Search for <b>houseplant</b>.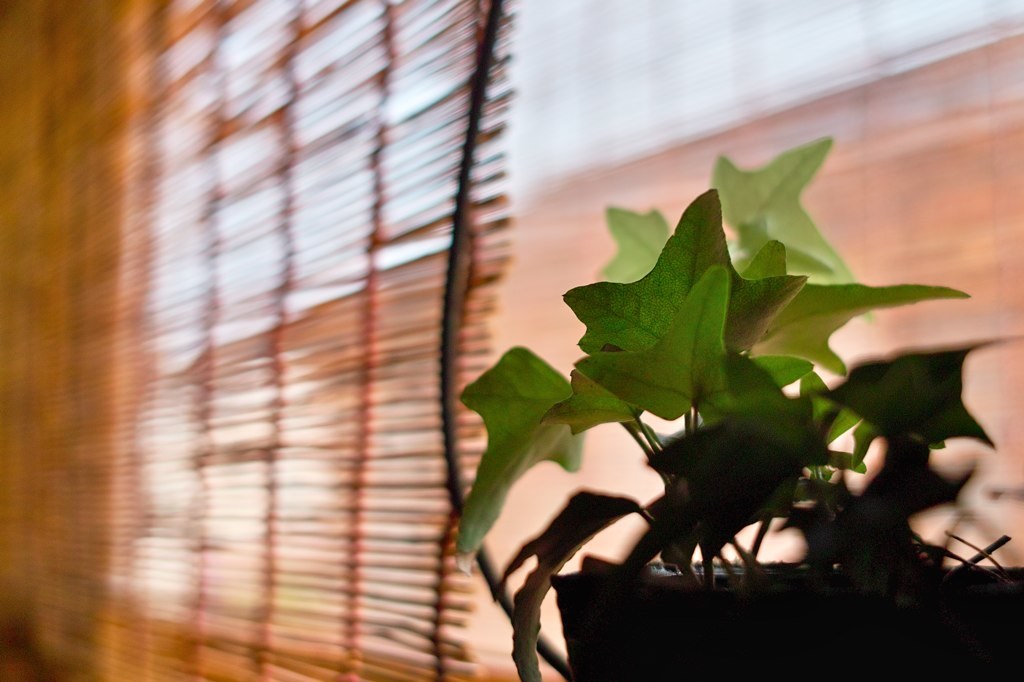
Found at left=453, top=187, right=1023, bottom=681.
